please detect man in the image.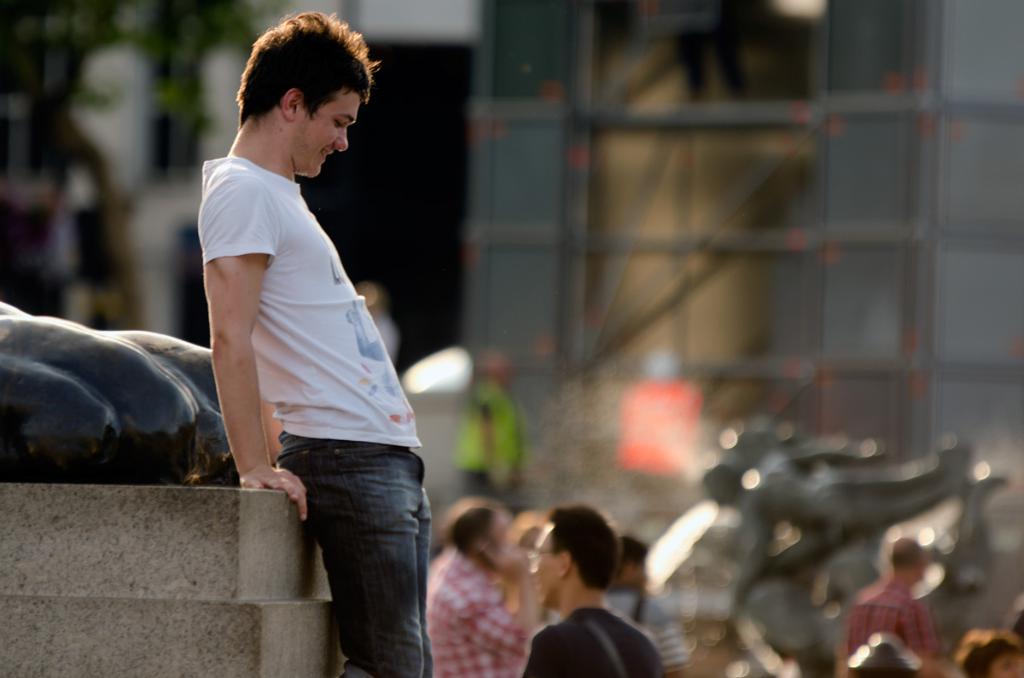
pyautogui.locateOnScreen(525, 508, 655, 677).
